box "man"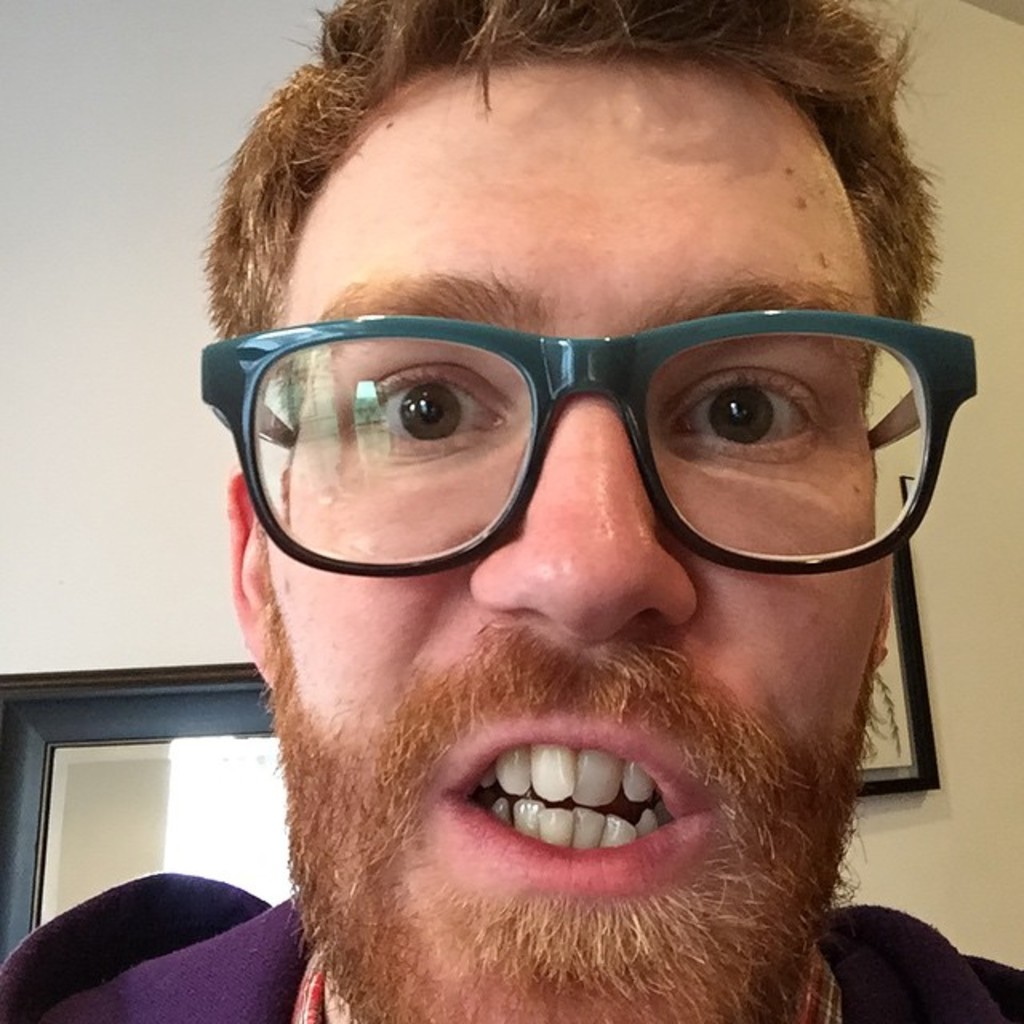
x1=69, y1=38, x2=1023, y2=1023
